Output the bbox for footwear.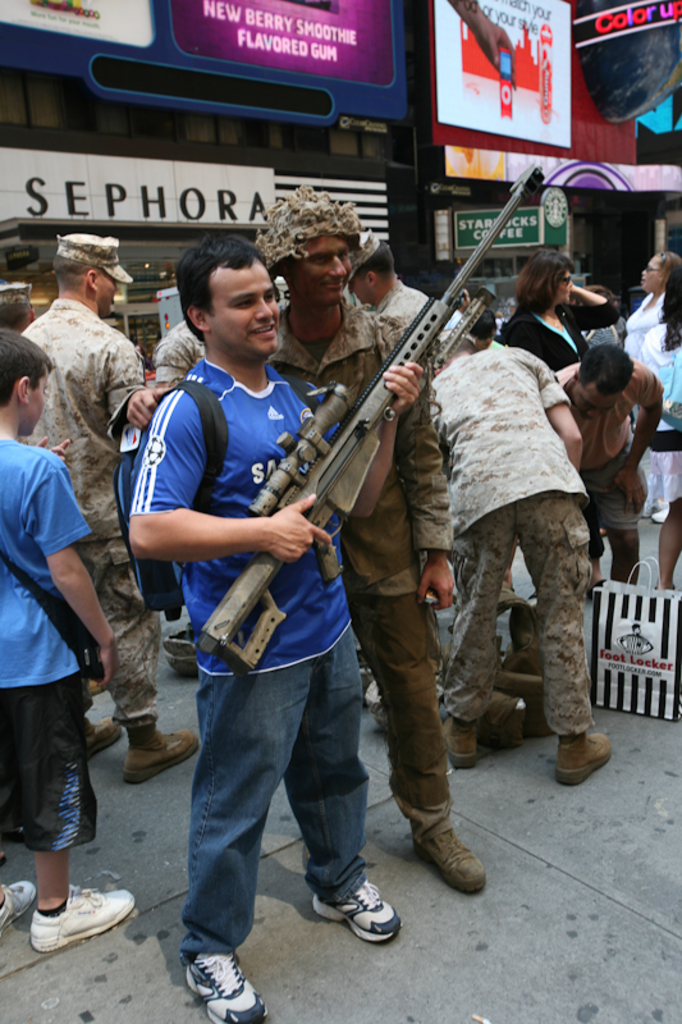
(183,933,276,1018).
